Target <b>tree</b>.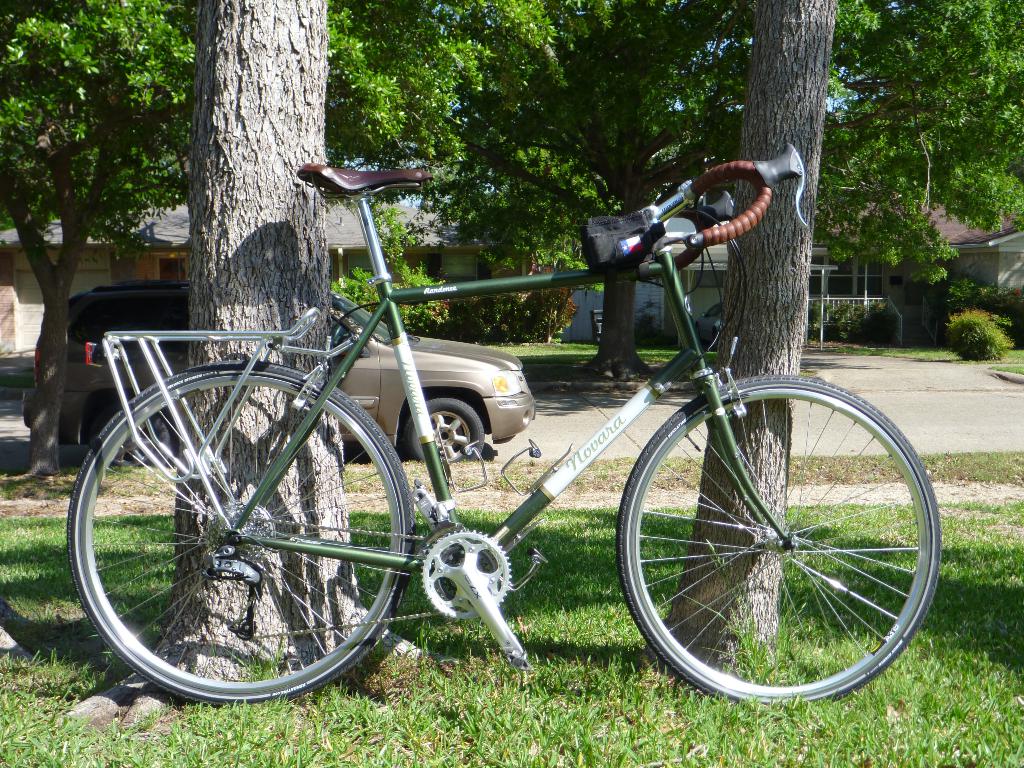
Target region: crop(42, 0, 419, 758).
